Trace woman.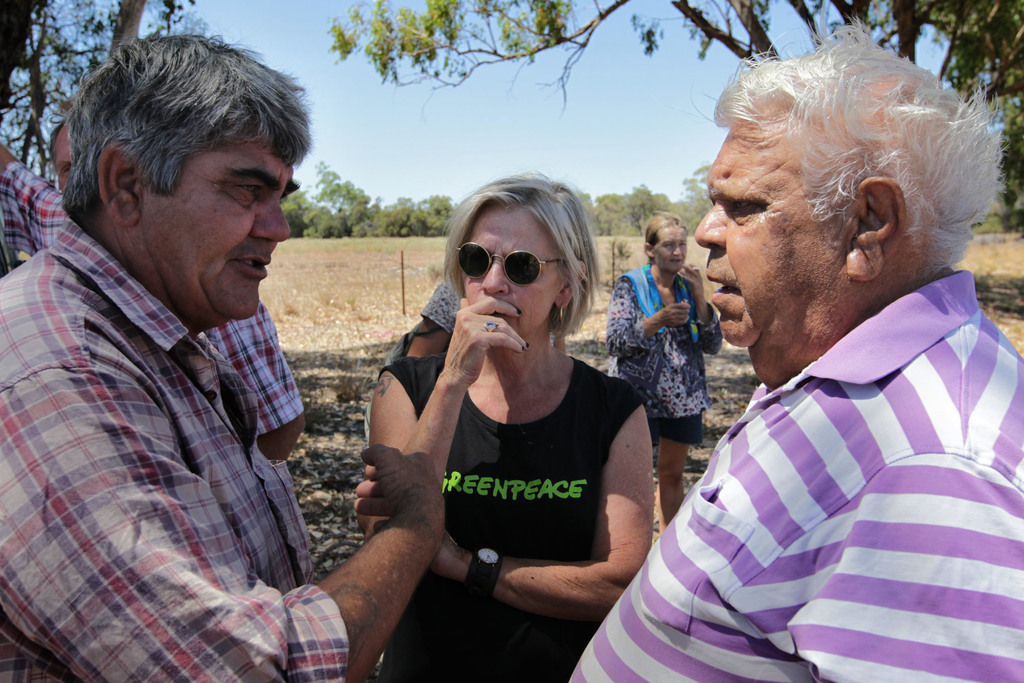
Traced to [362, 170, 666, 664].
